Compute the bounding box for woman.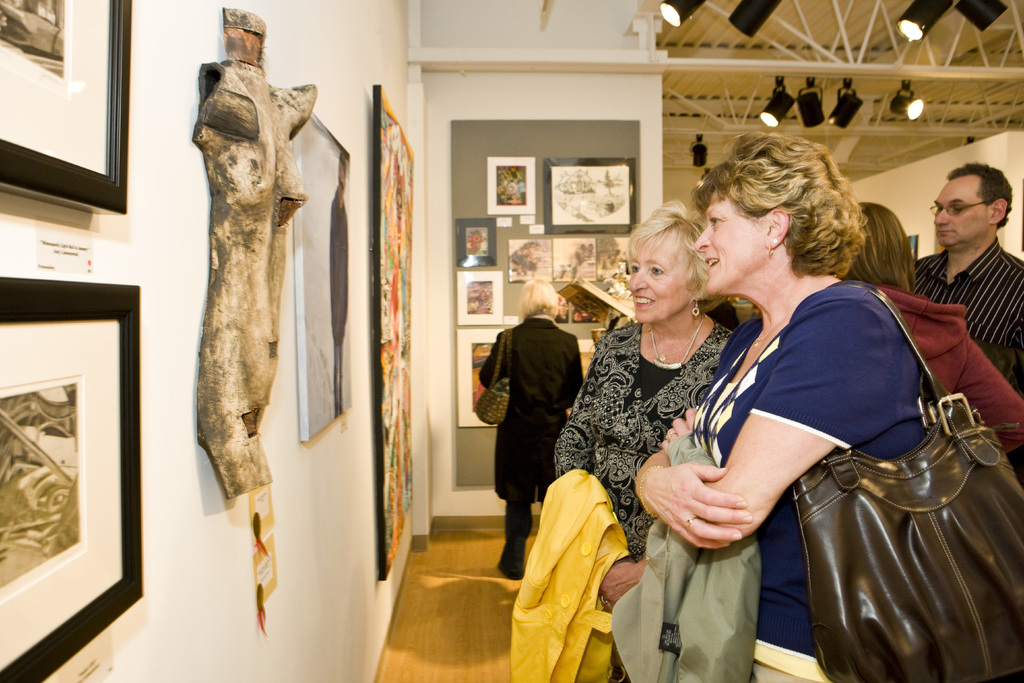
bbox=[833, 197, 1023, 452].
